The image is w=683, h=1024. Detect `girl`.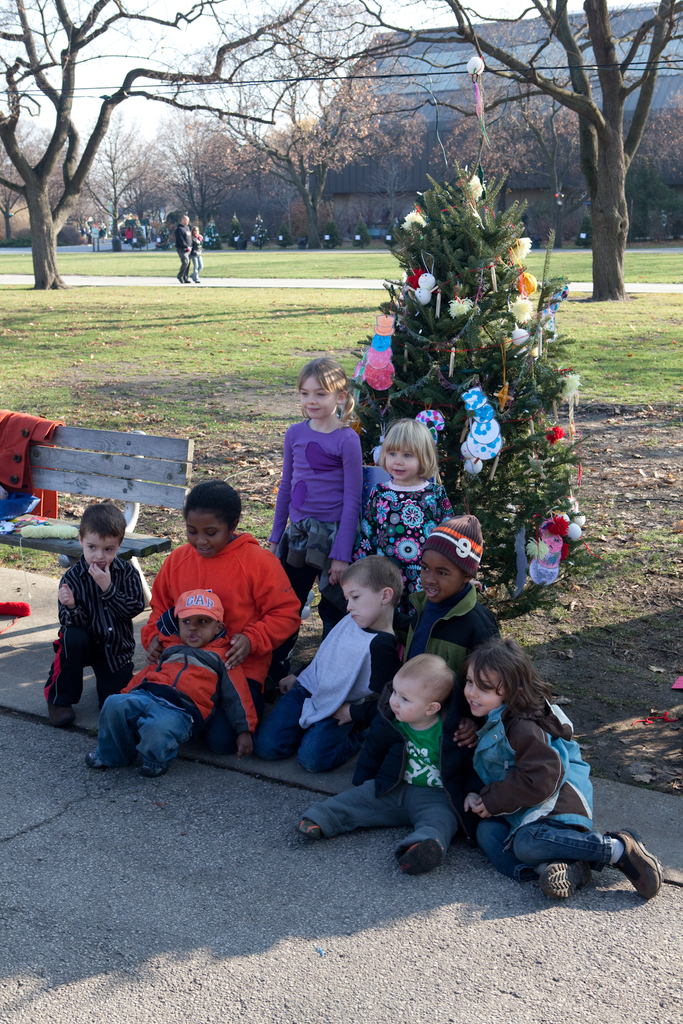
Detection: <region>453, 637, 668, 903</region>.
